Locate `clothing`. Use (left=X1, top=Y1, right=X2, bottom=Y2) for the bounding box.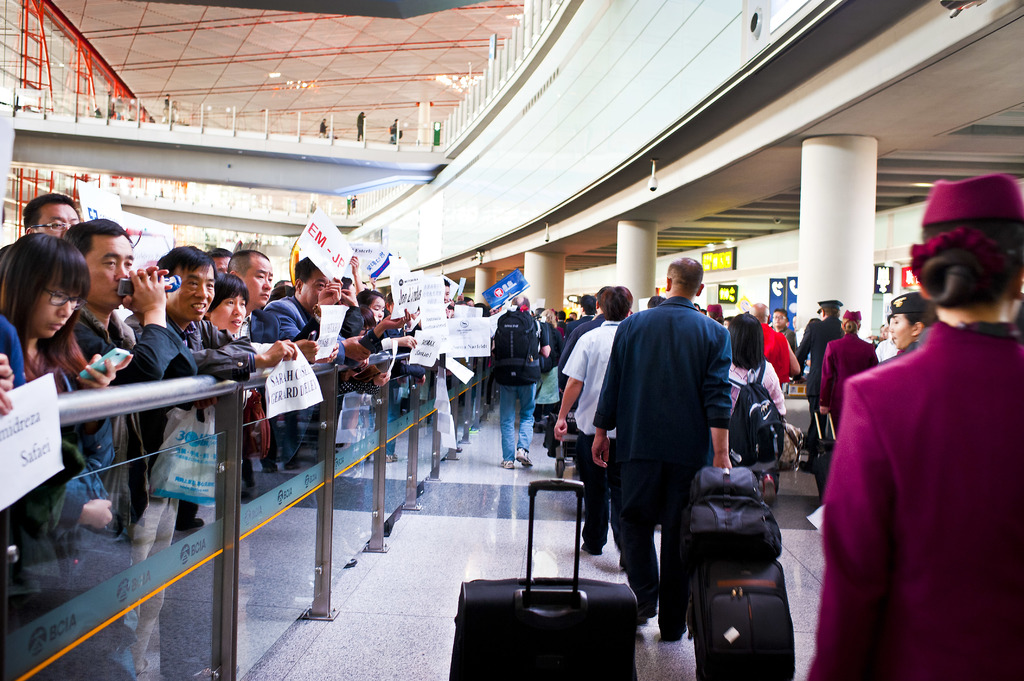
(left=564, top=324, right=618, bottom=552).
